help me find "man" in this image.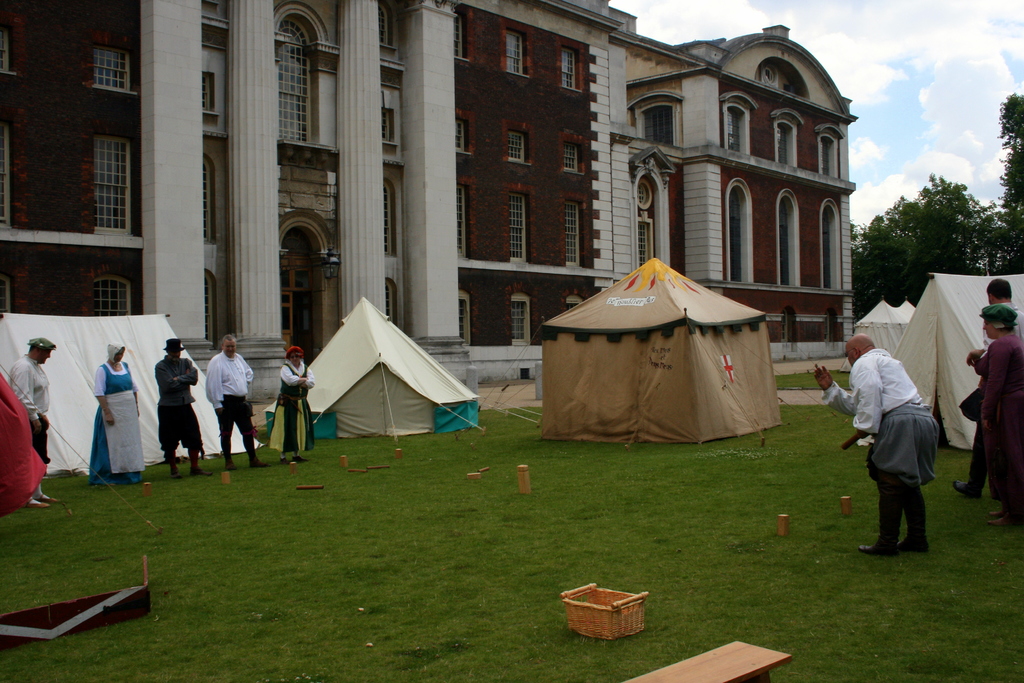
Found it: pyautogui.locateOnScreen(157, 339, 214, 477).
